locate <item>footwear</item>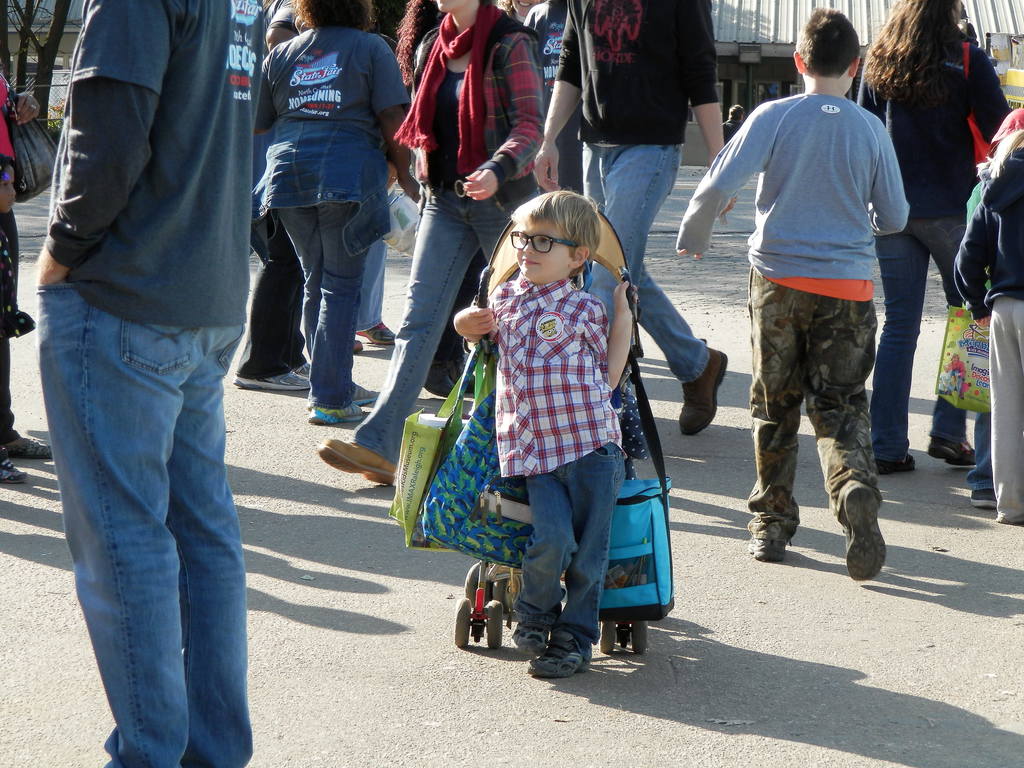
pyautogui.locateOnScreen(967, 484, 997, 512)
